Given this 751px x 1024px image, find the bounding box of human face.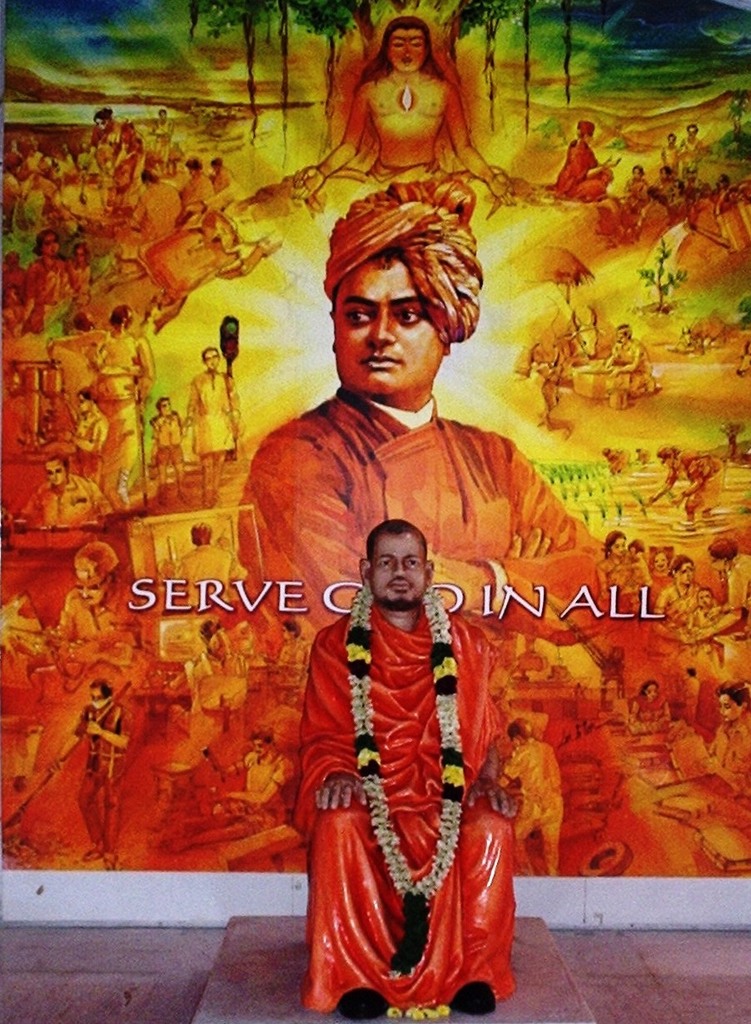
region(677, 561, 691, 583).
